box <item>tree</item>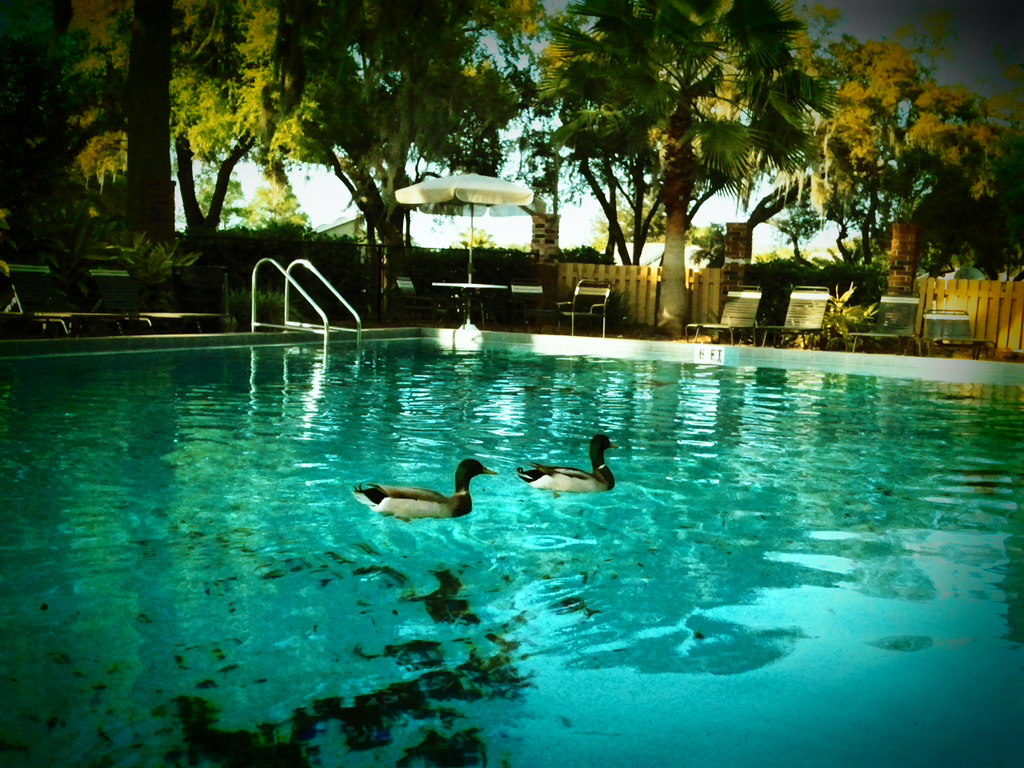
locate(765, 207, 824, 265)
